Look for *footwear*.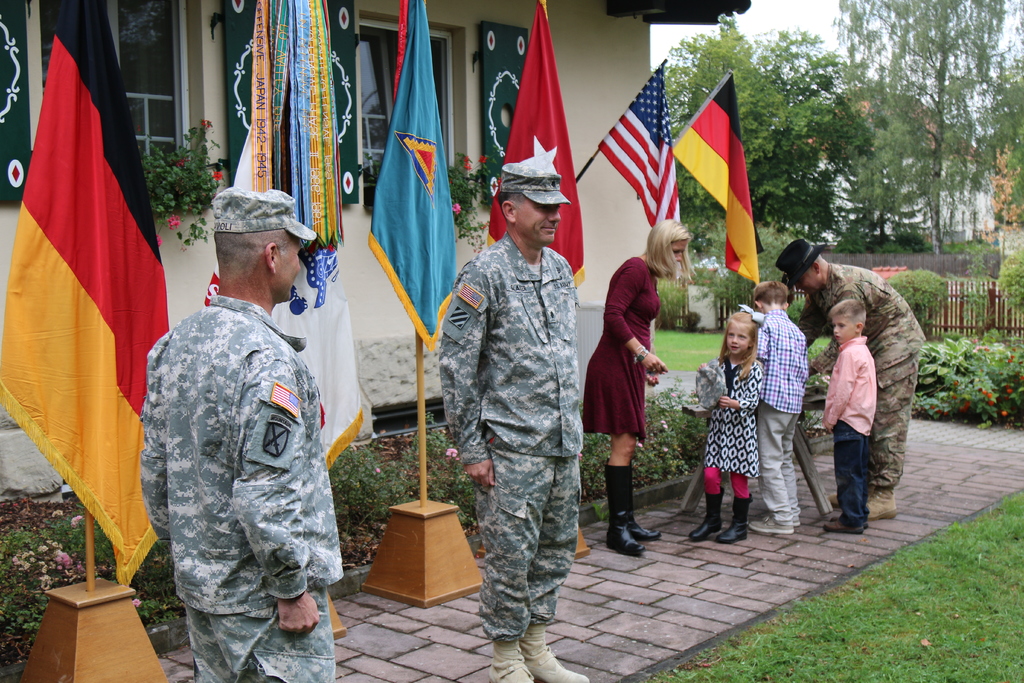
Found: (left=603, top=469, right=630, bottom=555).
